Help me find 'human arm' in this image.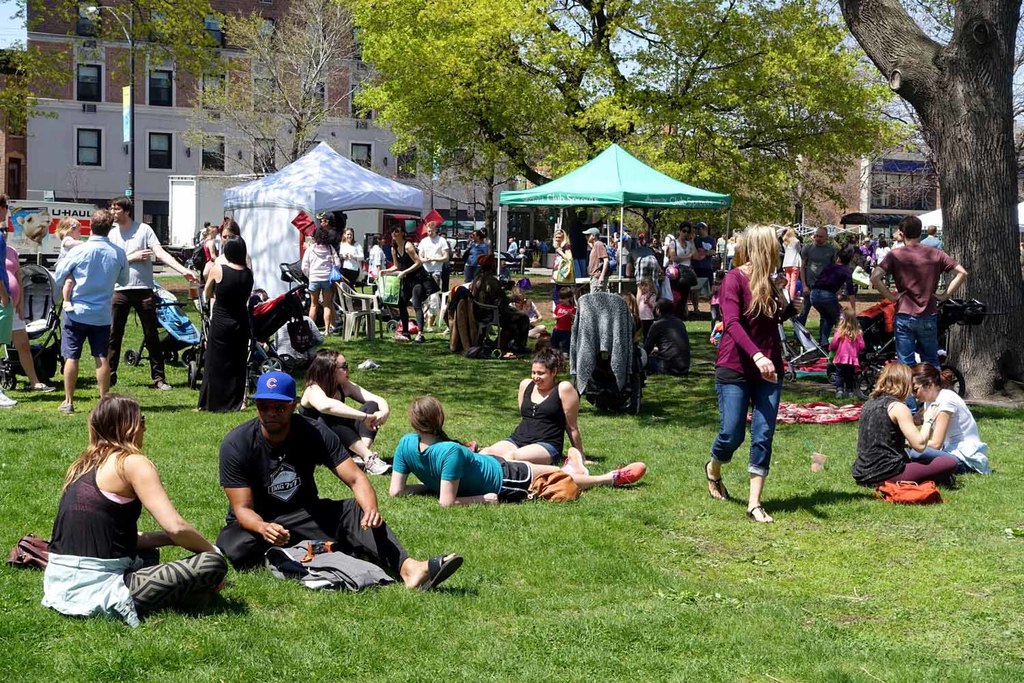
Found it: <box>532,303,545,320</box>.
